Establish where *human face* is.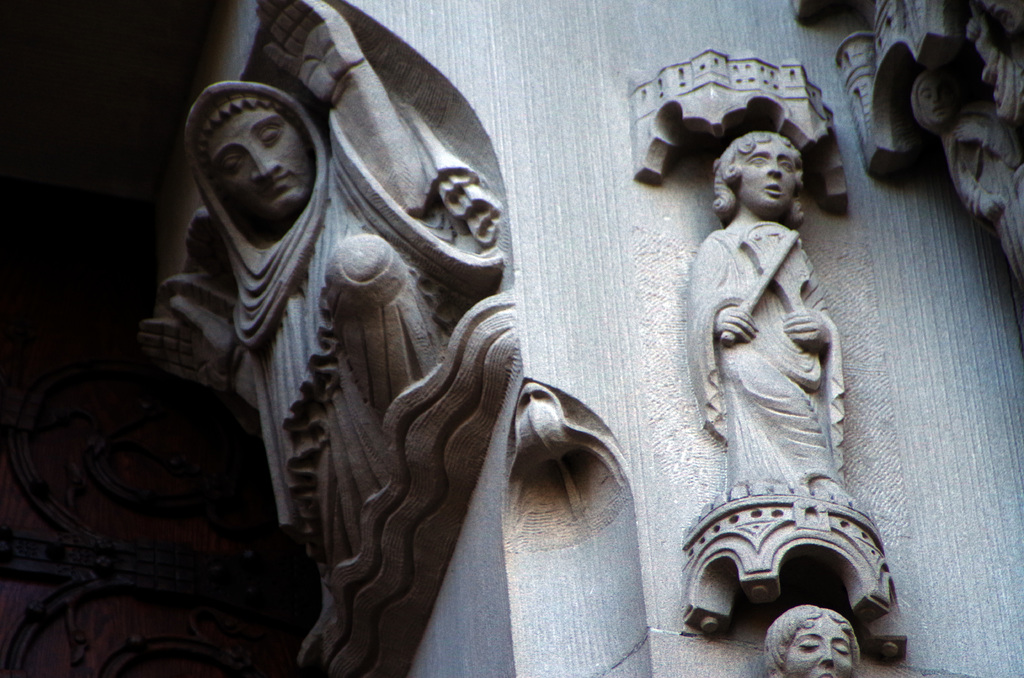
Established at box(206, 118, 309, 215).
